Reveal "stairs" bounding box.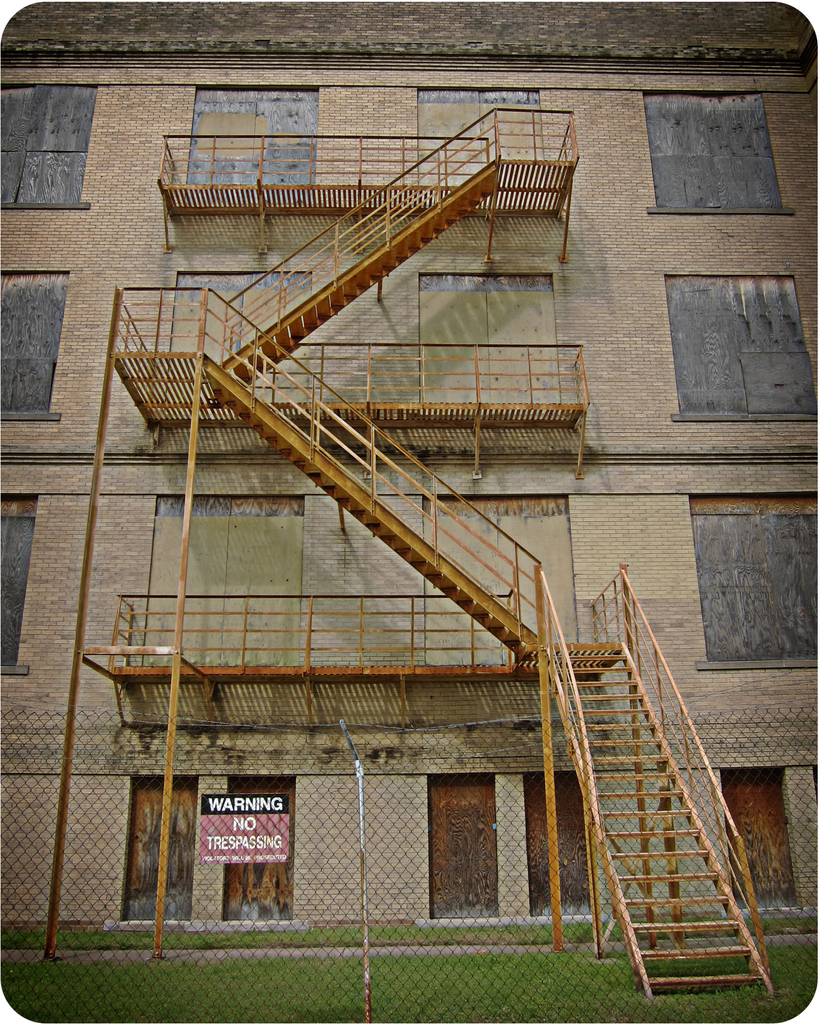
Revealed: BBox(210, 373, 532, 653).
